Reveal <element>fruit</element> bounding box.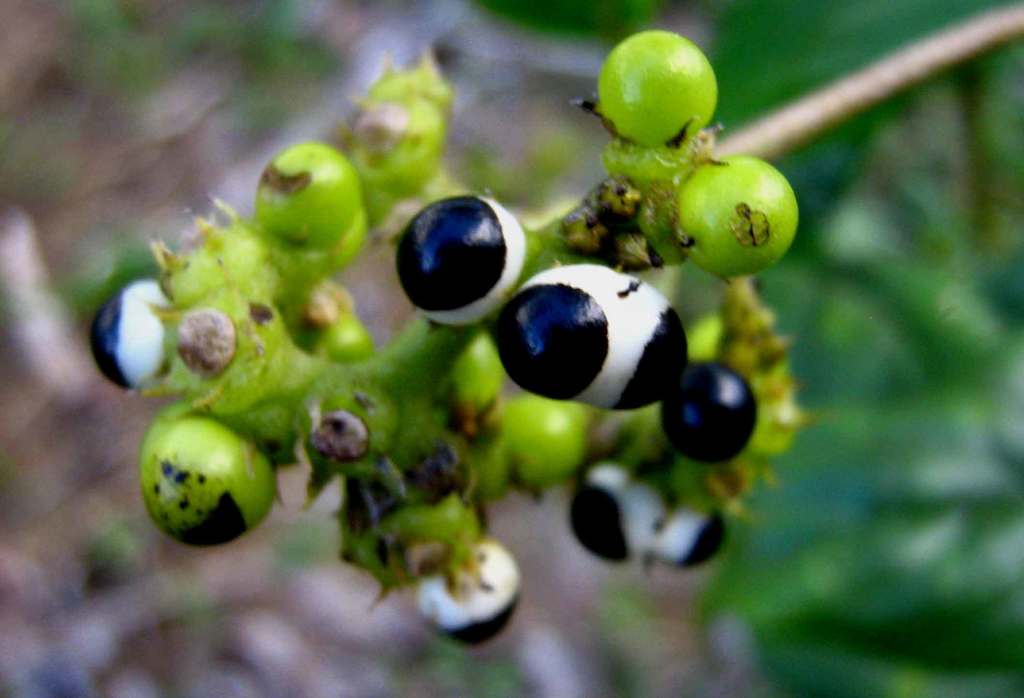
Revealed: left=495, top=260, right=694, bottom=411.
